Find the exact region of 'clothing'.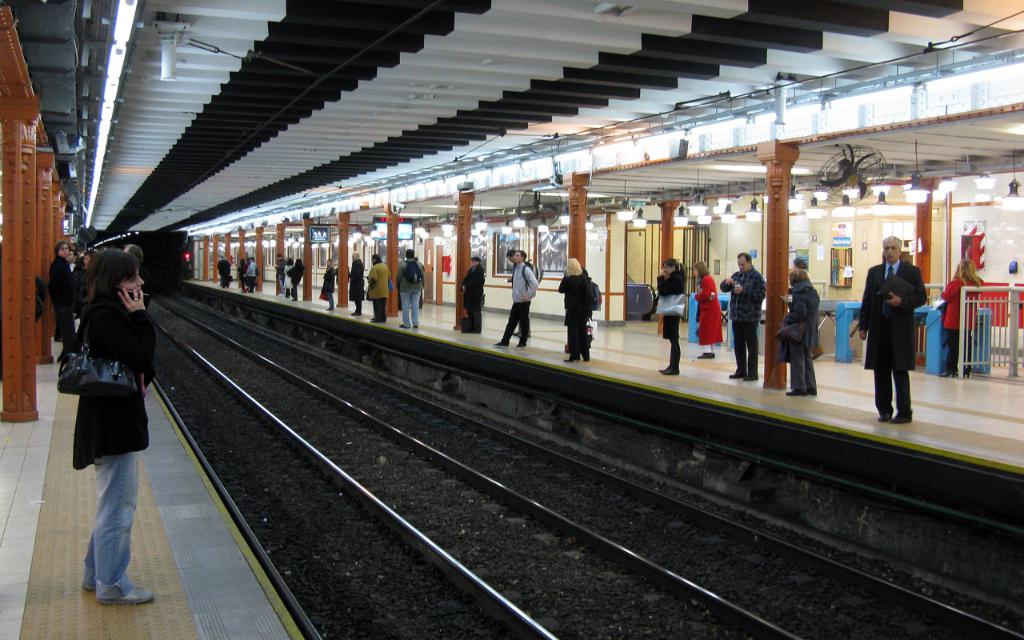
Exact region: bbox=[774, 278, 823, 389].
